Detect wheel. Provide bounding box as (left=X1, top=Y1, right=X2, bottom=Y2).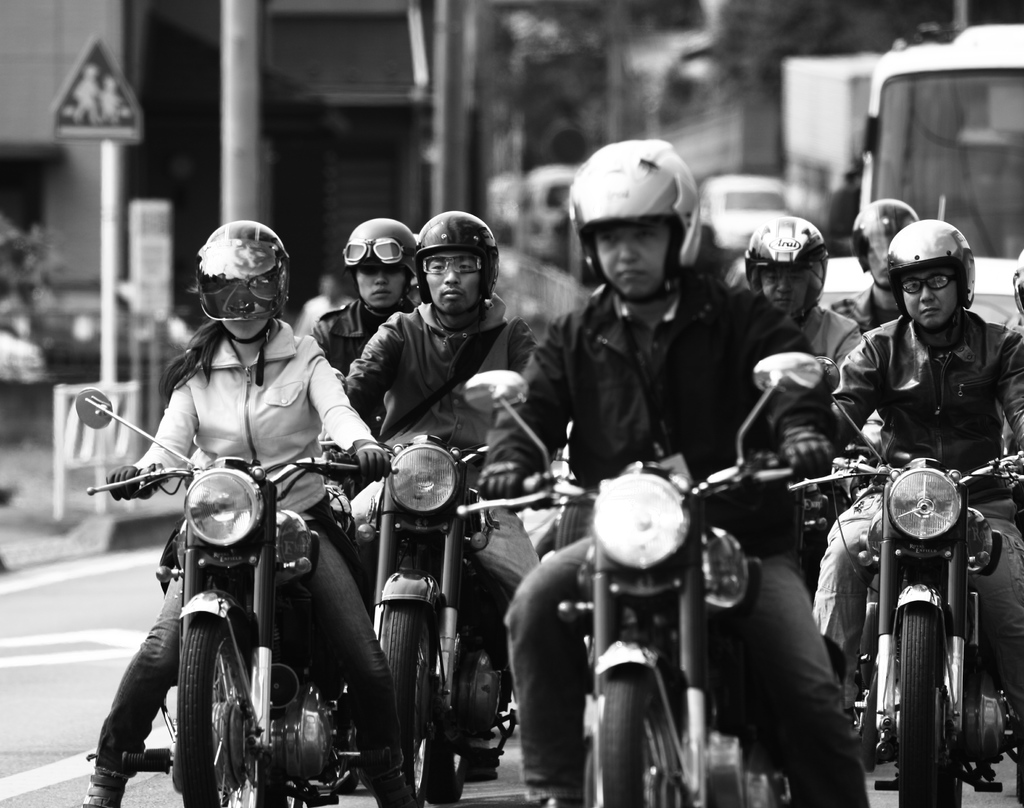
(left=376, top=599, right=432, bottom=807).
